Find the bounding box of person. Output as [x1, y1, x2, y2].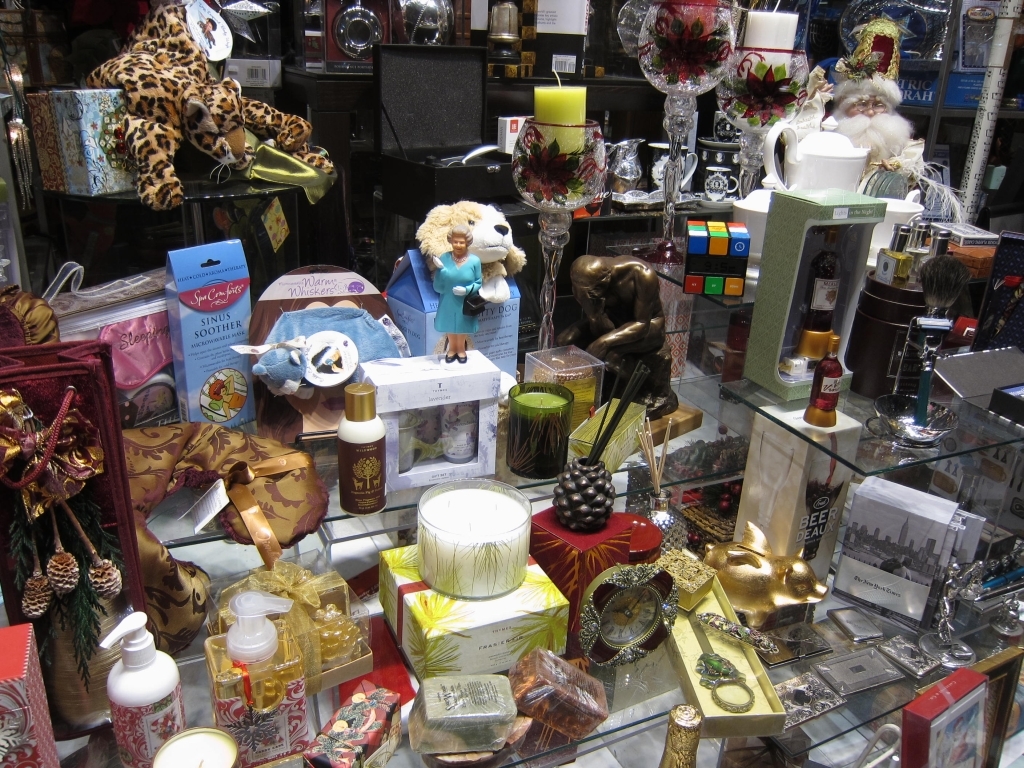
[429, 225, 482, 365].
